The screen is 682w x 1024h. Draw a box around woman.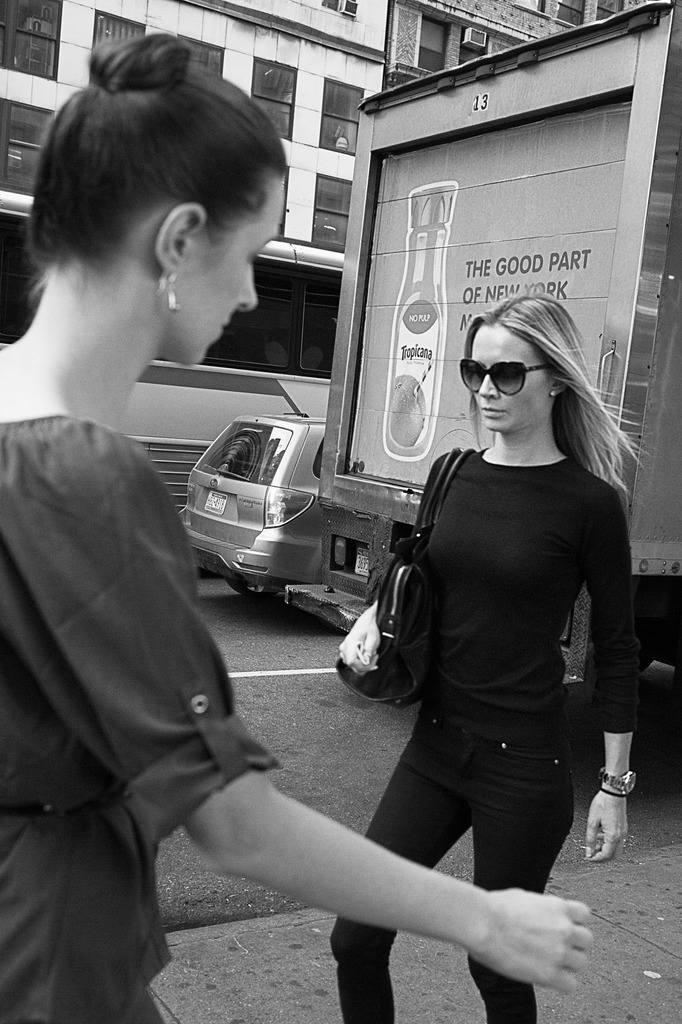
bbox=(0, 29, 591, 1023).
